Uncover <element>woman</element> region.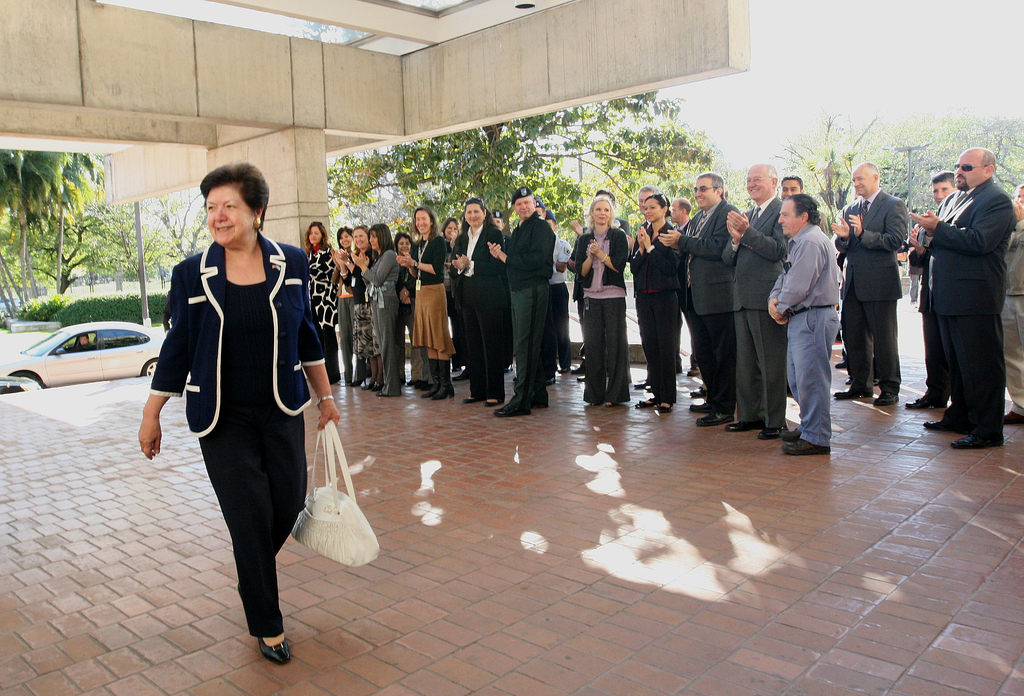
Uncovered: region(392, 231, 418, 391).
